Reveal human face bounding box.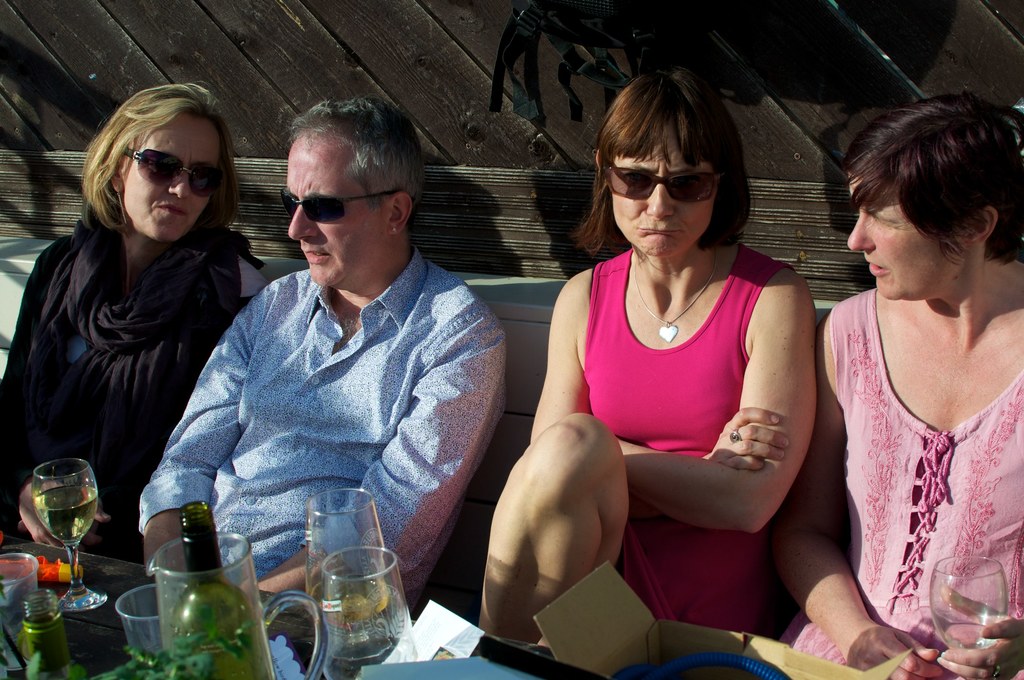
Revealed: crop(614, 139, 717, 256).
